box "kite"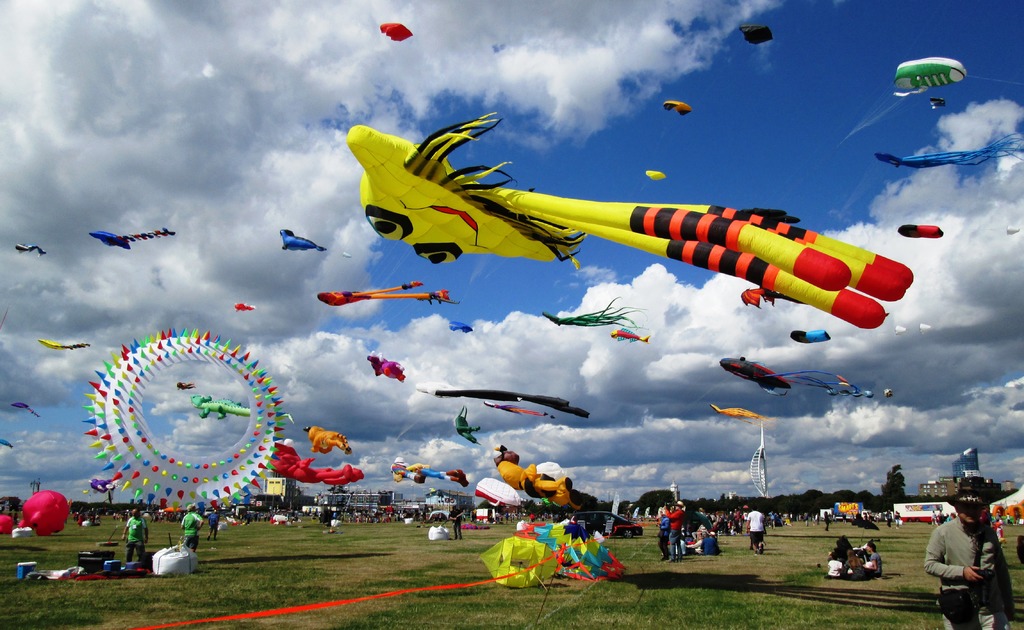
region(486, 438, 582, 514)
